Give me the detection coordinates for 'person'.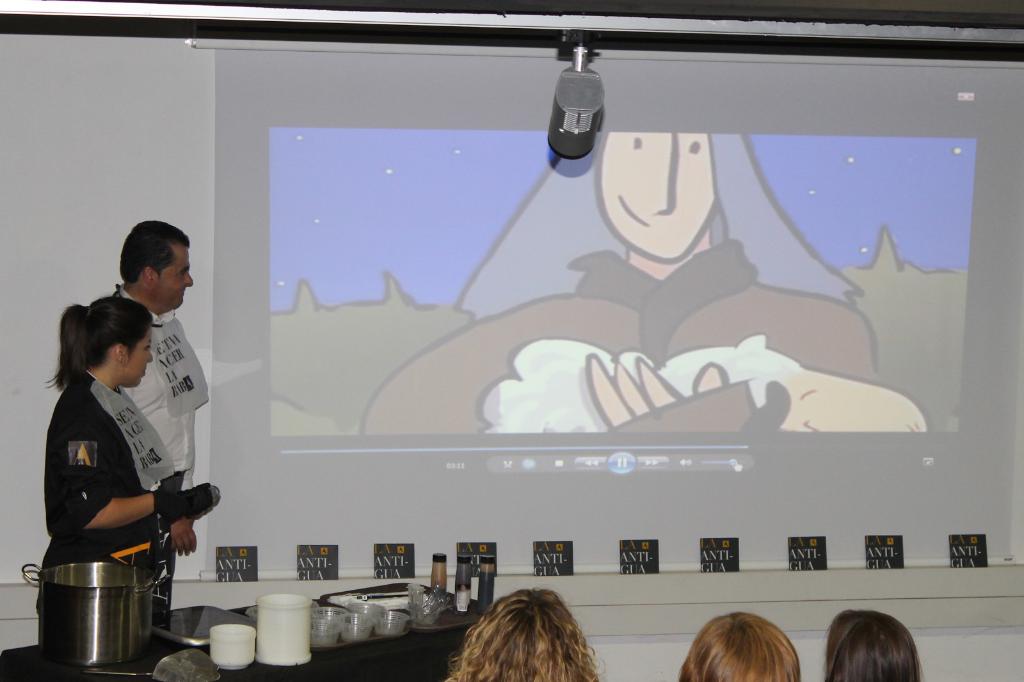
{"left": 360, "top": 132, "right": 875, "bottom": 433}.
